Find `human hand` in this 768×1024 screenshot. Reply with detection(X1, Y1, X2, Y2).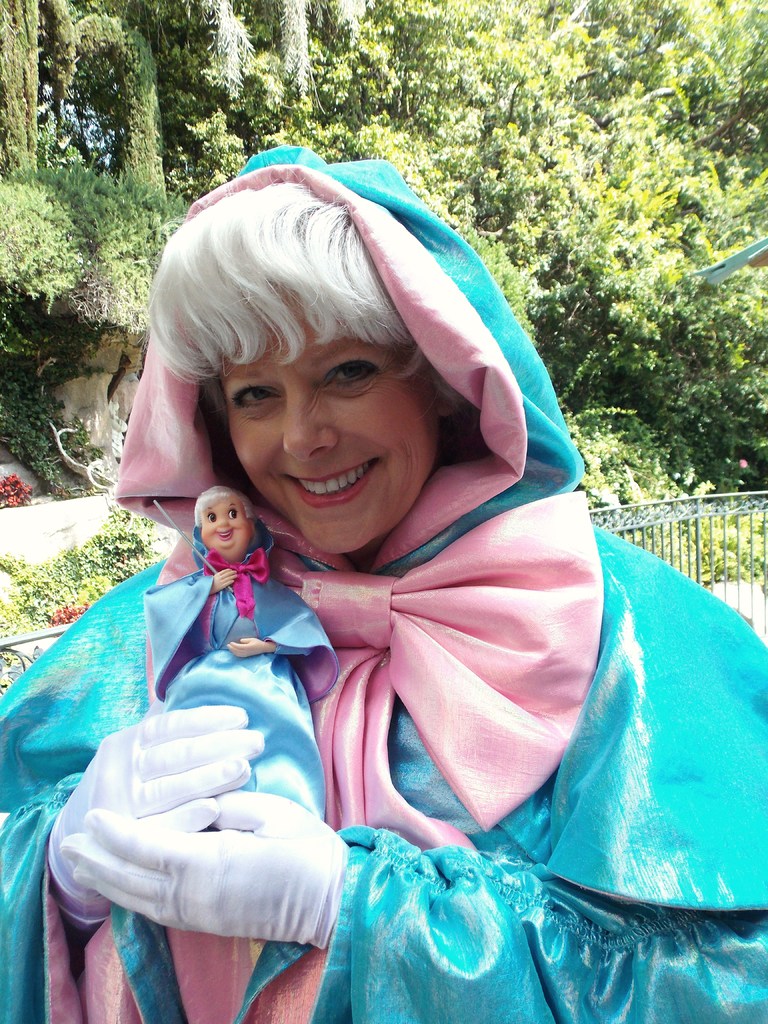
detection(224, 636, 269, 660).
